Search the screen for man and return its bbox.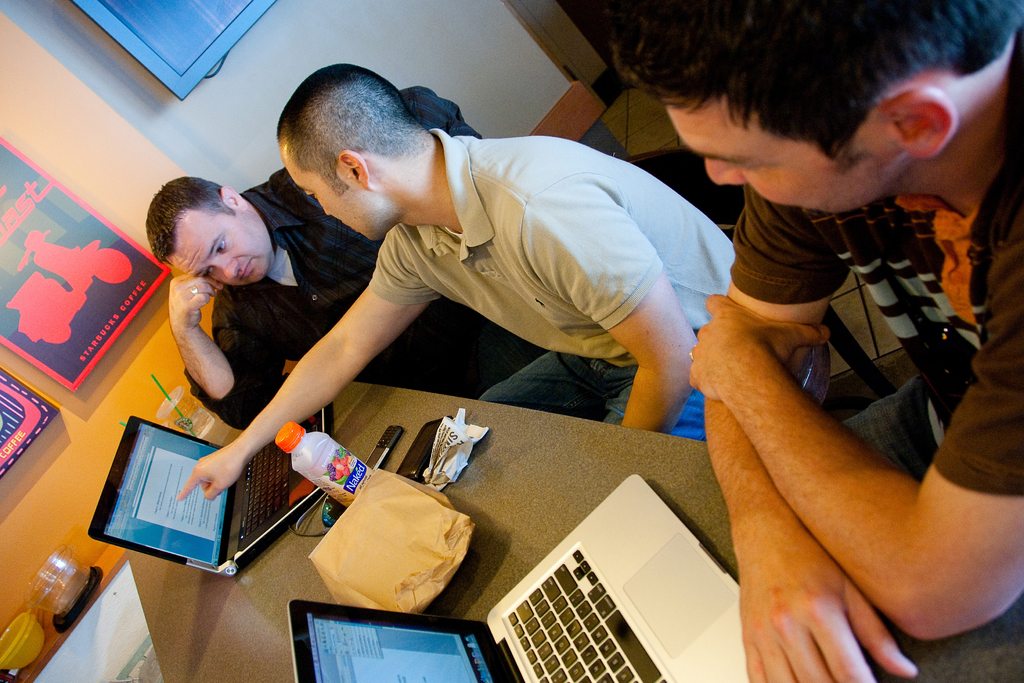
Found: {"left": 170, "top": 67, "right": 735, "bottom": 511}.
